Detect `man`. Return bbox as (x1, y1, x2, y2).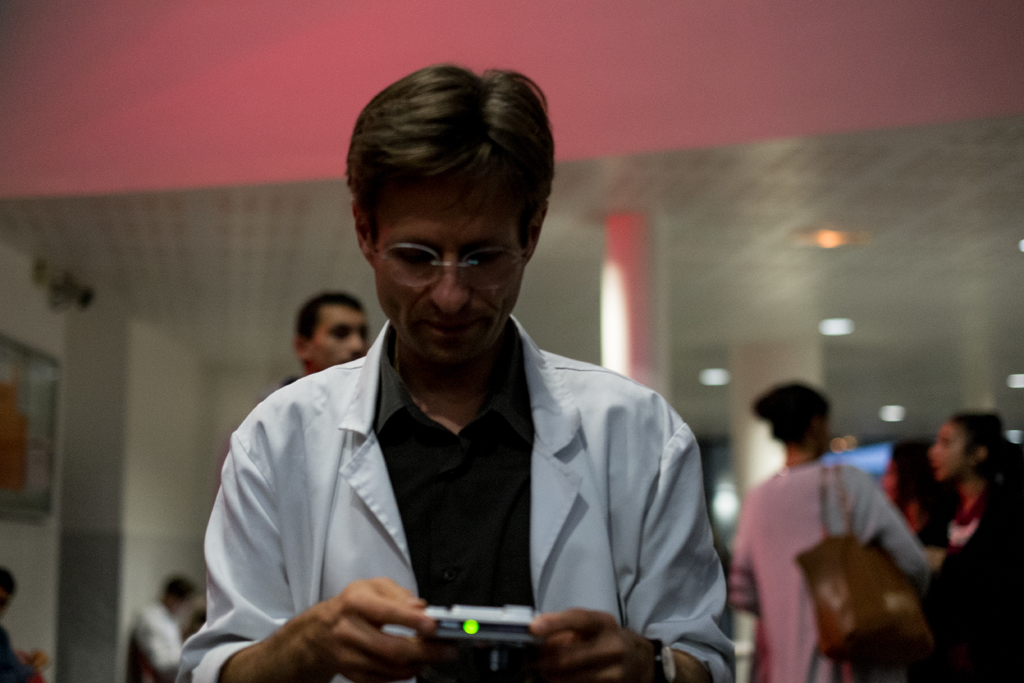
(182, 95, 748, 682).
